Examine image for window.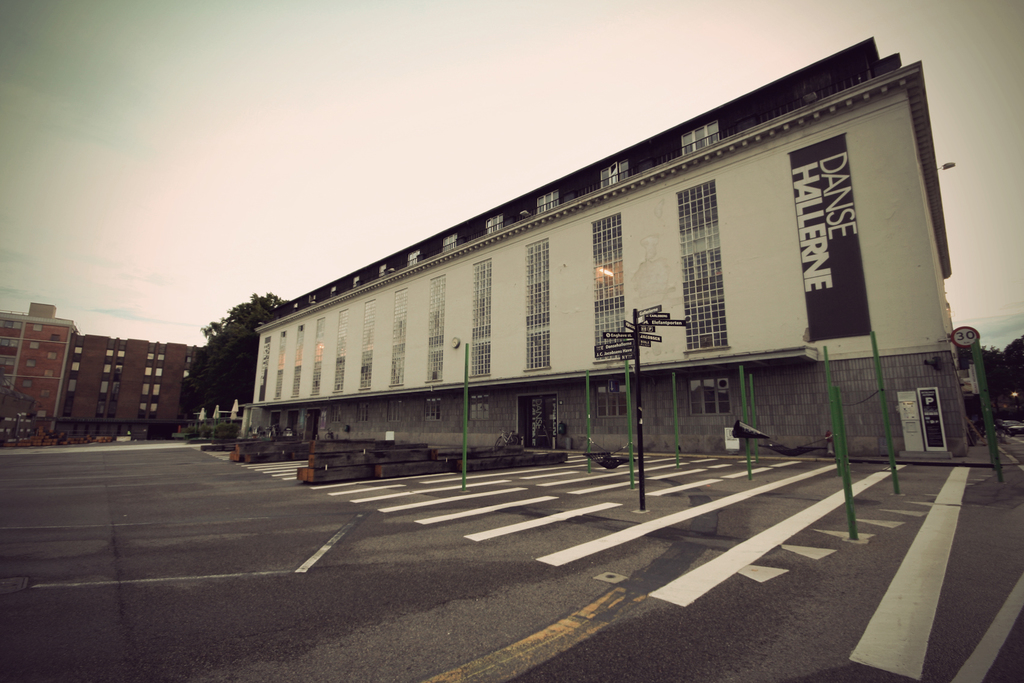
Examination result: (251,338,272,406).
